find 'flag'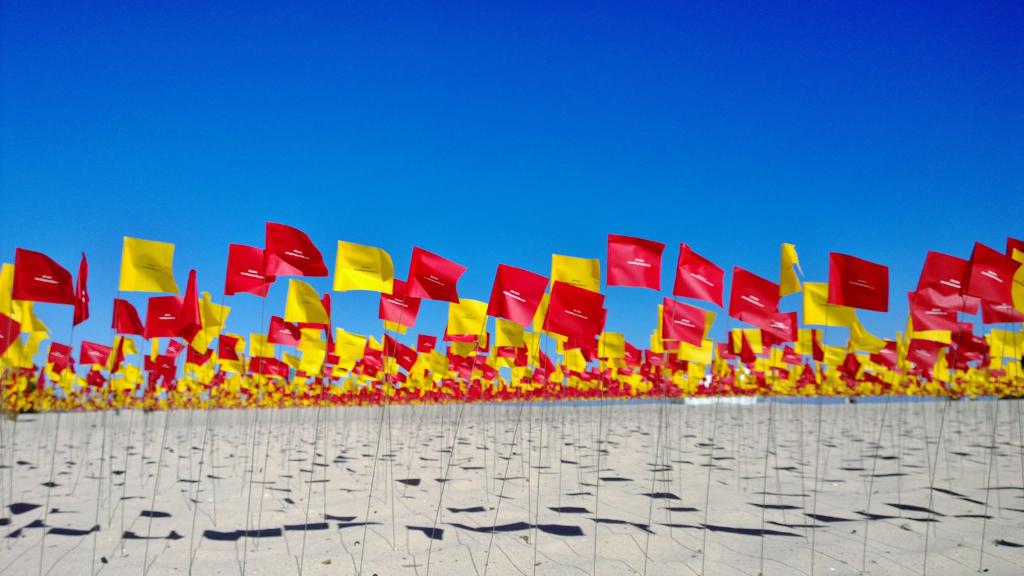
<bbox>186, 363, 214, 383</bbox>
